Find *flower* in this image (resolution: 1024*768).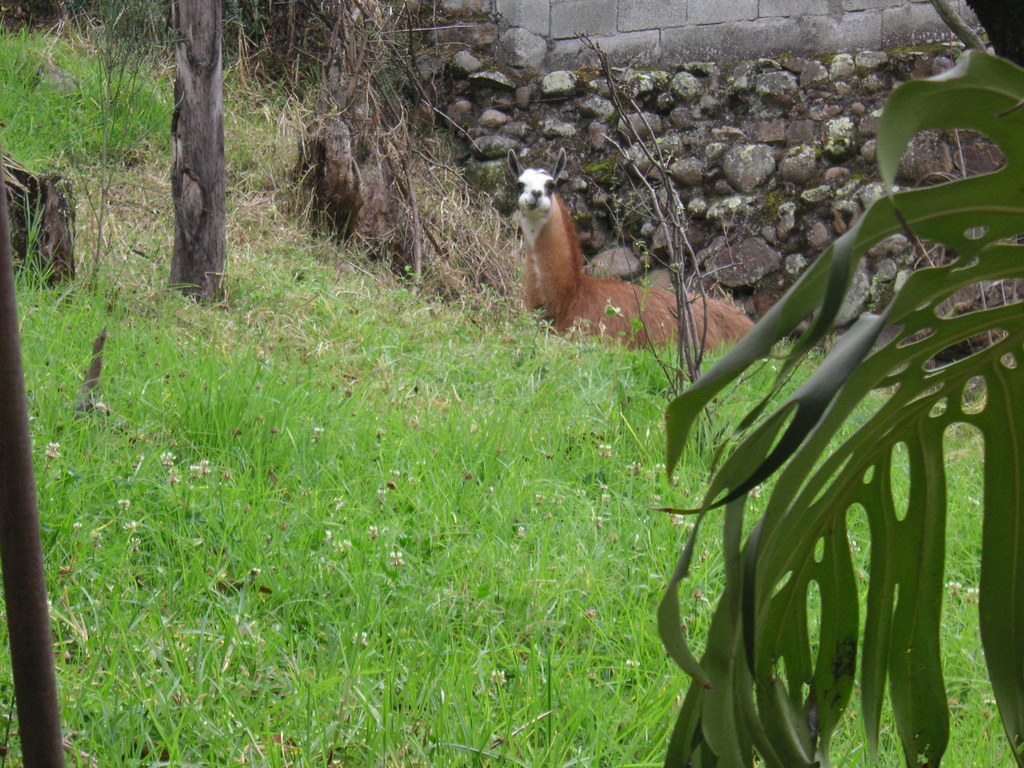
bbox(628, 458, 646, 470).
